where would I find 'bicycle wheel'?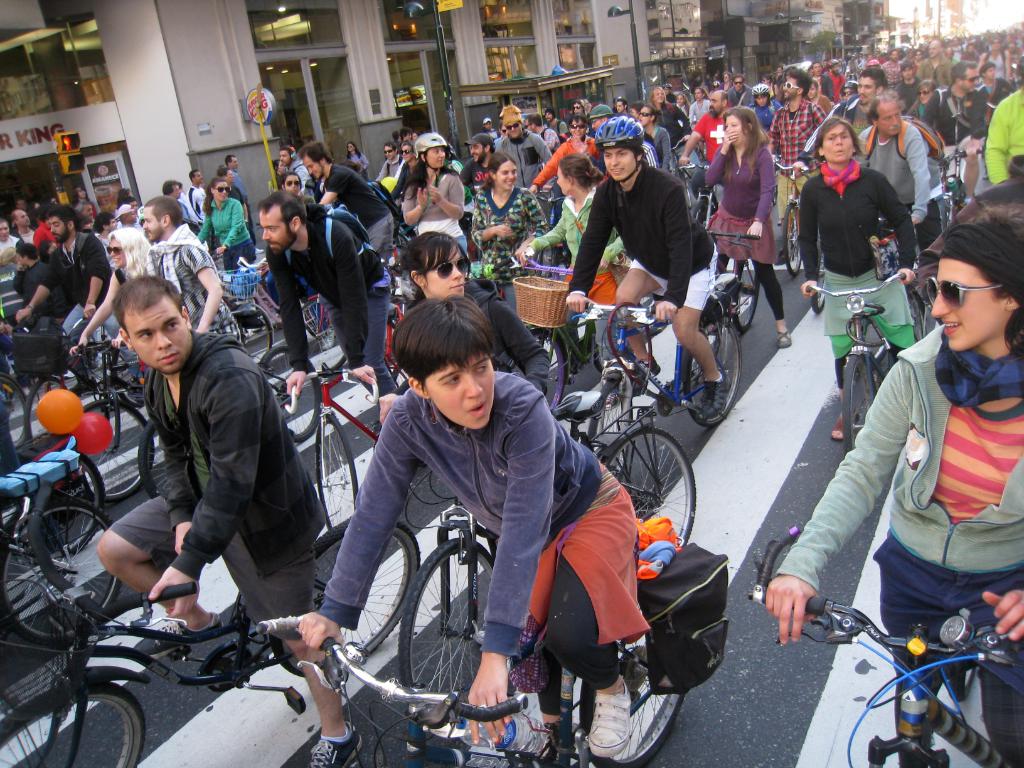
At [left=690, top=193, right=717, bottom=234].
